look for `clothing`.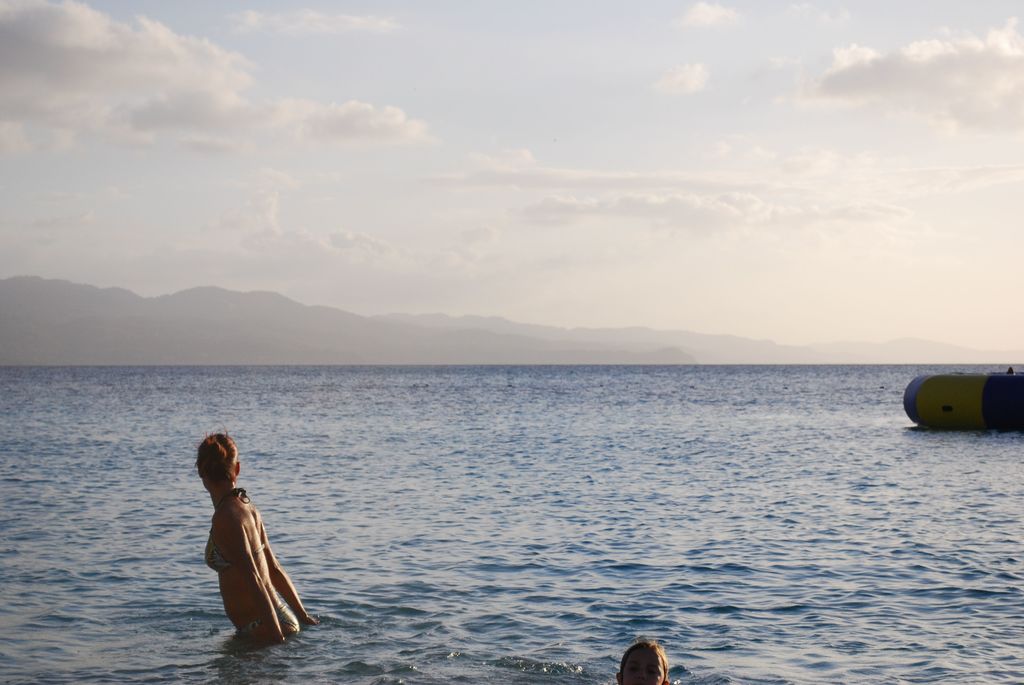
Found: l=204, t=485, r=264, b=571.
